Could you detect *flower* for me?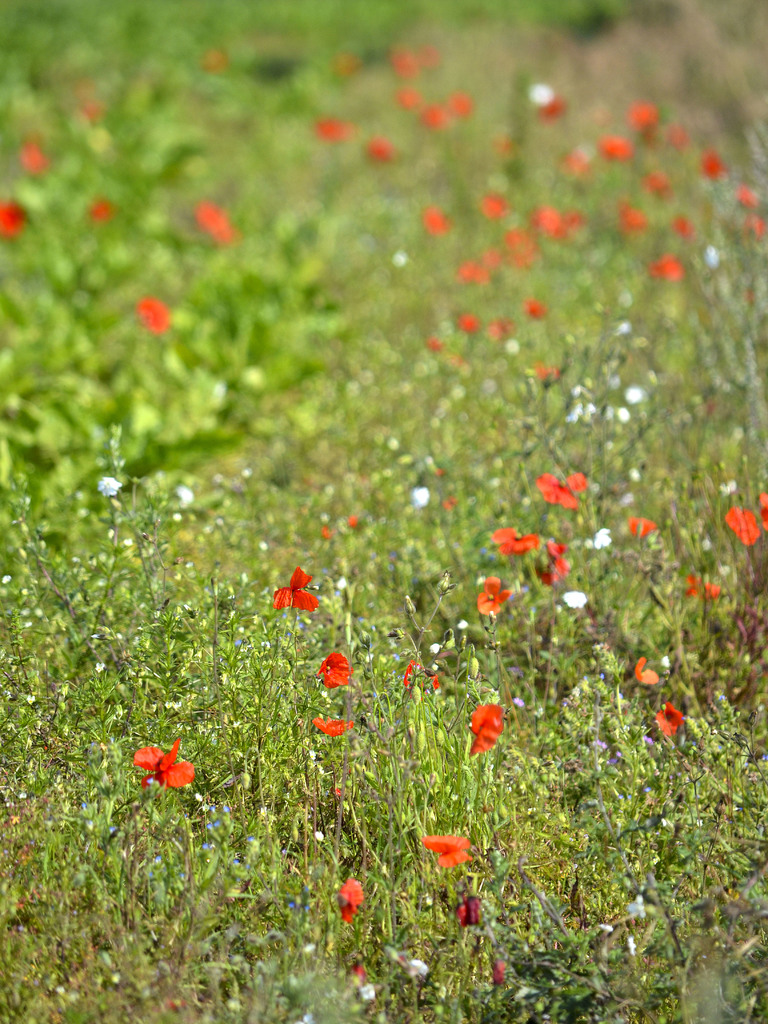
Detection result: 427, 335, 441, 351.
